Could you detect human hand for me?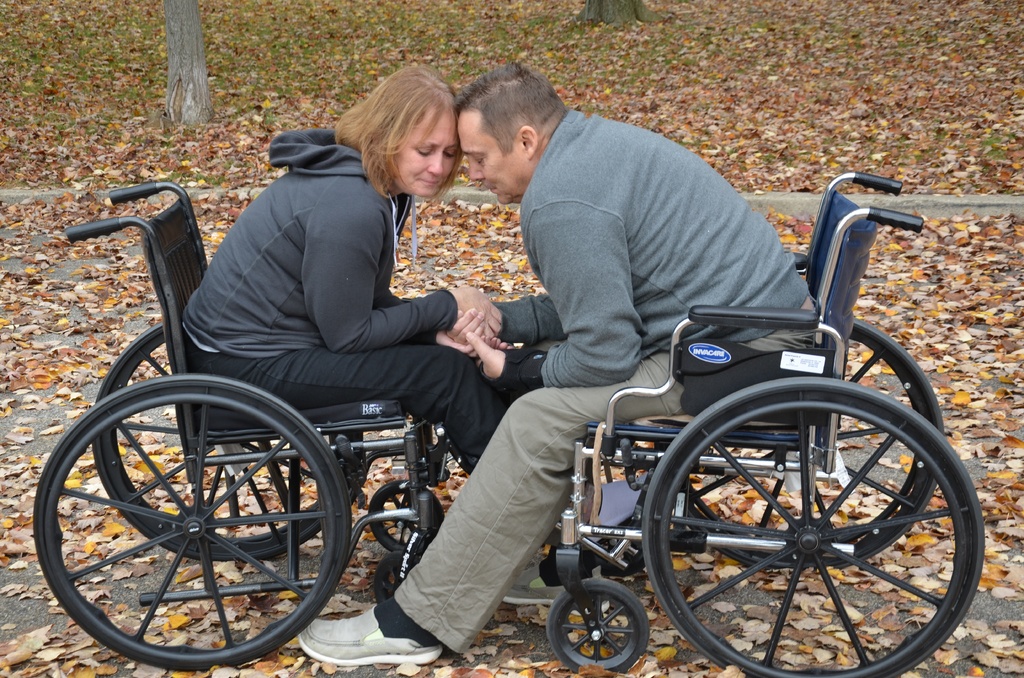
Detection result: <box>448,306,491,342</box>.
